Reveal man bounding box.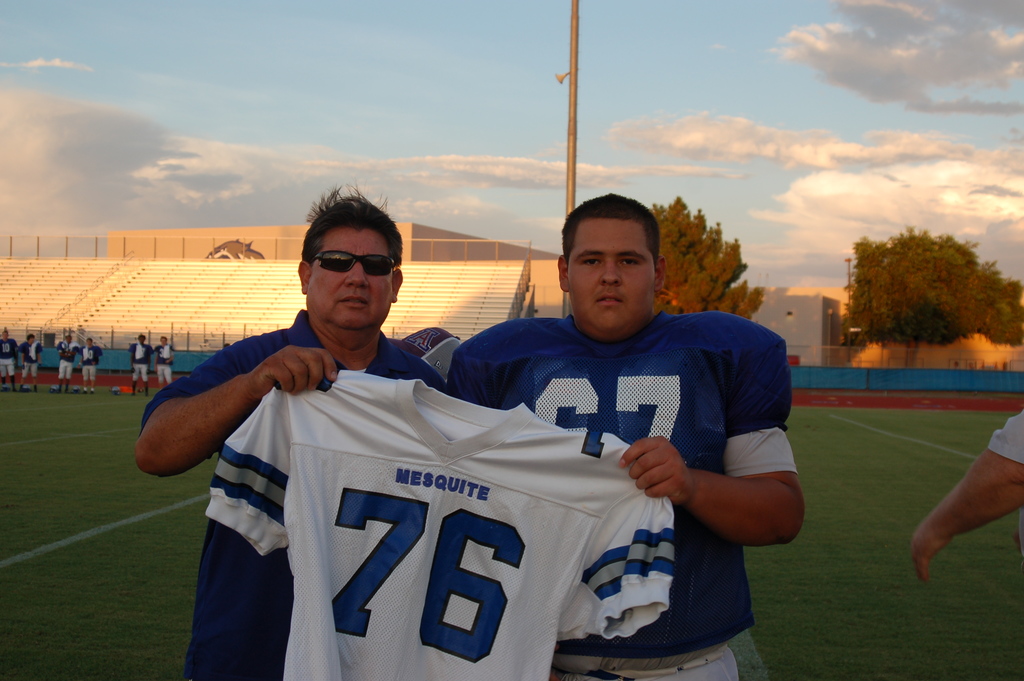
Revealed: select_region(79, 334, 105, 397).
